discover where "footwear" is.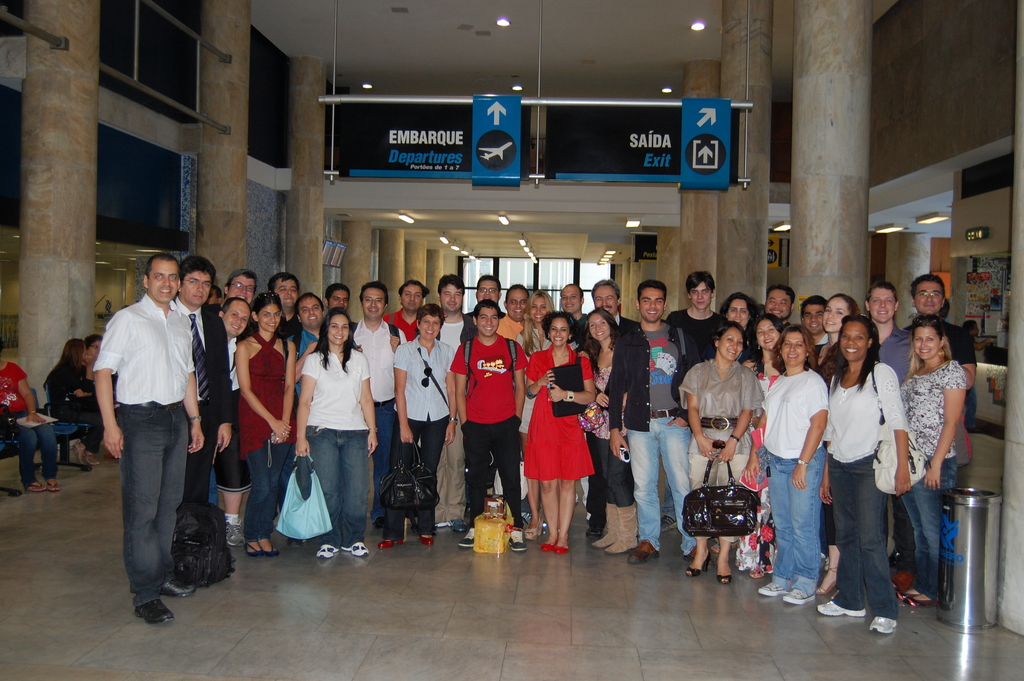
Discovered at <box>220,520,245,549</box>.
